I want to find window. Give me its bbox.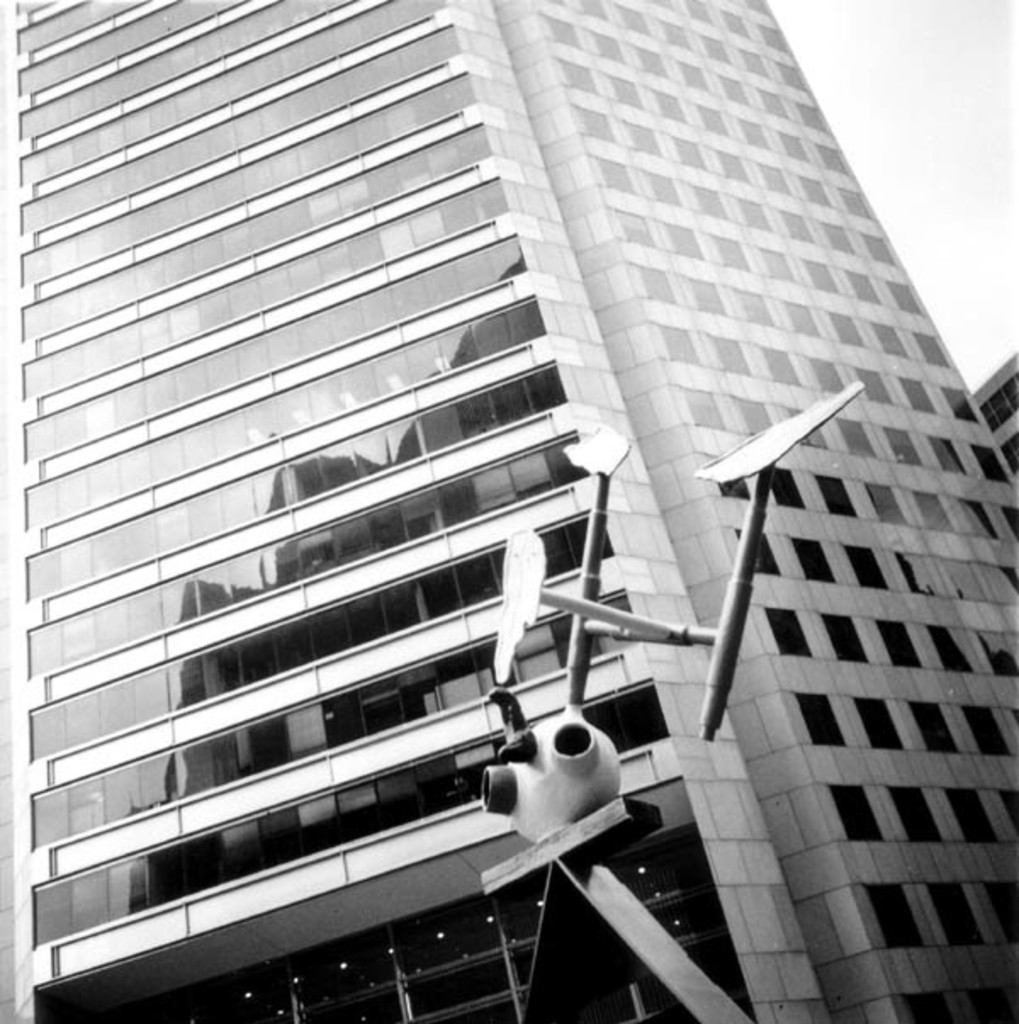
rect(830, 312, 868, 345).
